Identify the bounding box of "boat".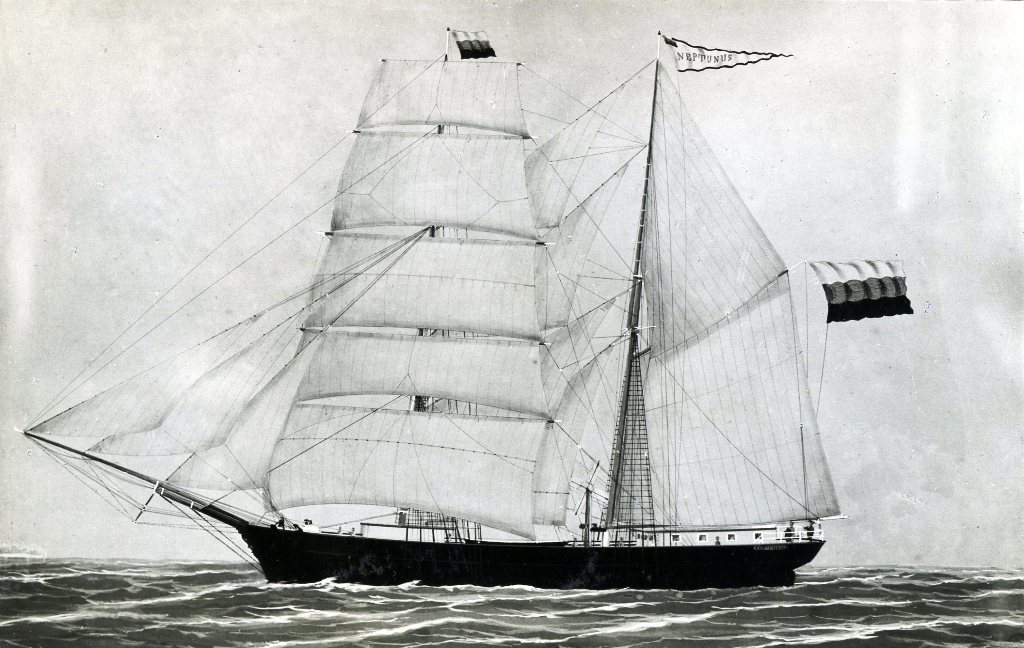
bbox(0, 31, 920, 631).
